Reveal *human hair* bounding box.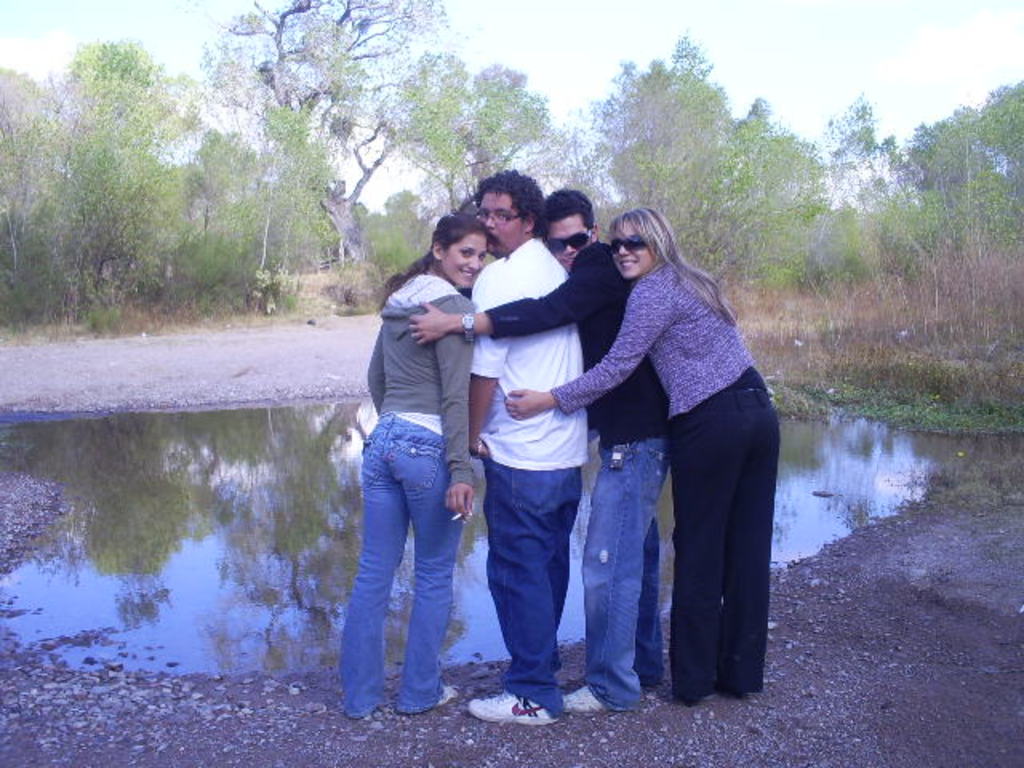
Revealed: [left=474, top=162, right=549, bottom=245].
